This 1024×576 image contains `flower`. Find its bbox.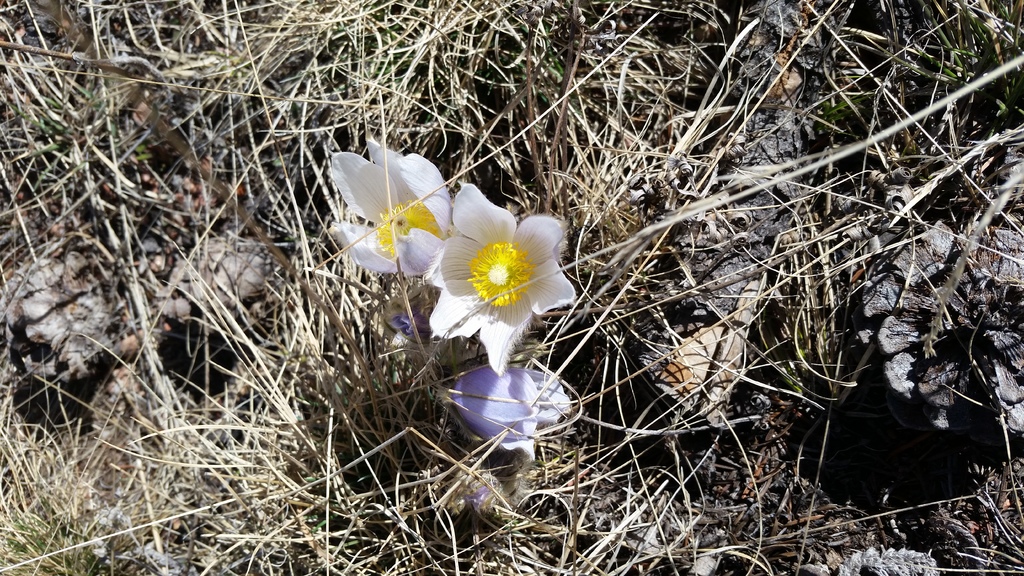
[423,176,582,356].
